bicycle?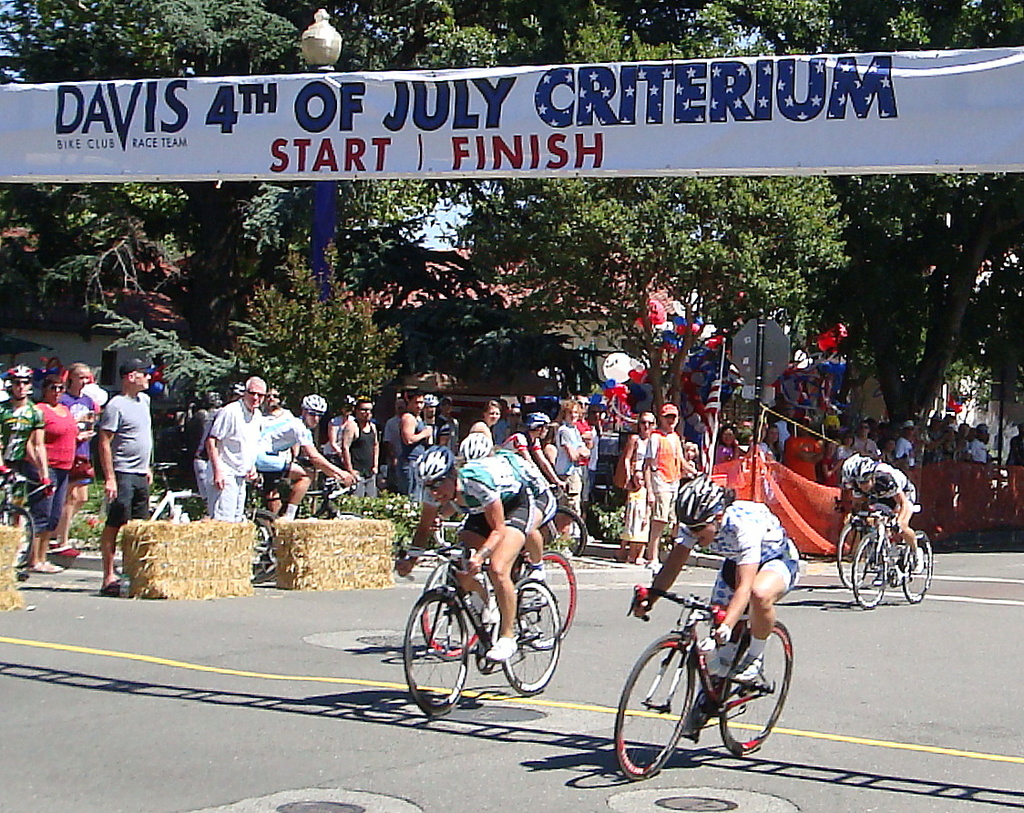
[110,465,279,576]
